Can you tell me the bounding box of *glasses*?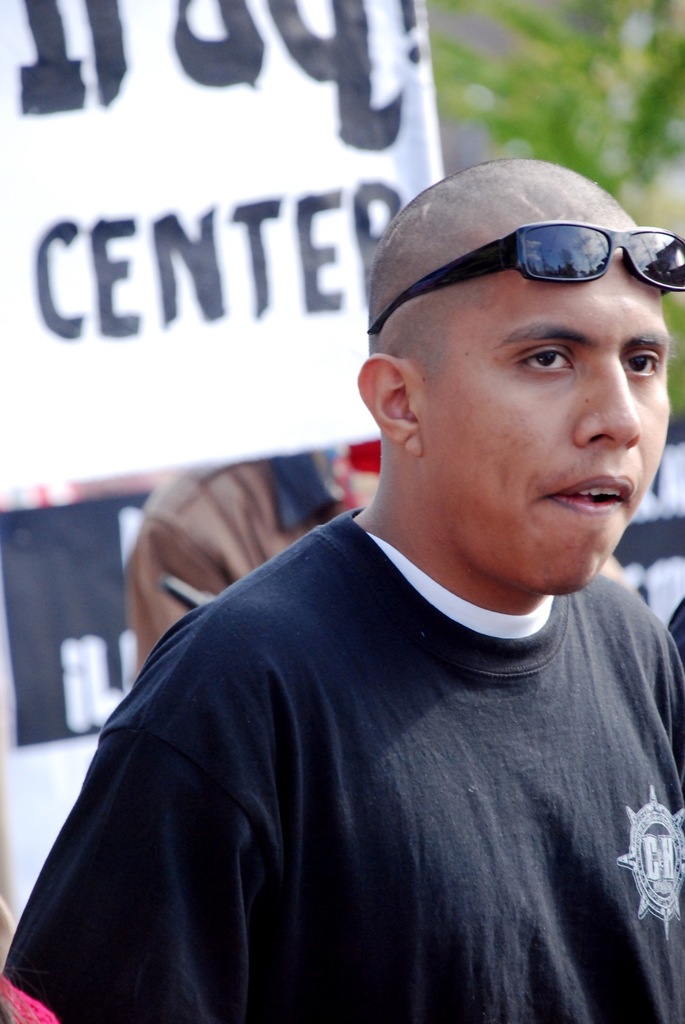
(362, 218, 684, 337).
